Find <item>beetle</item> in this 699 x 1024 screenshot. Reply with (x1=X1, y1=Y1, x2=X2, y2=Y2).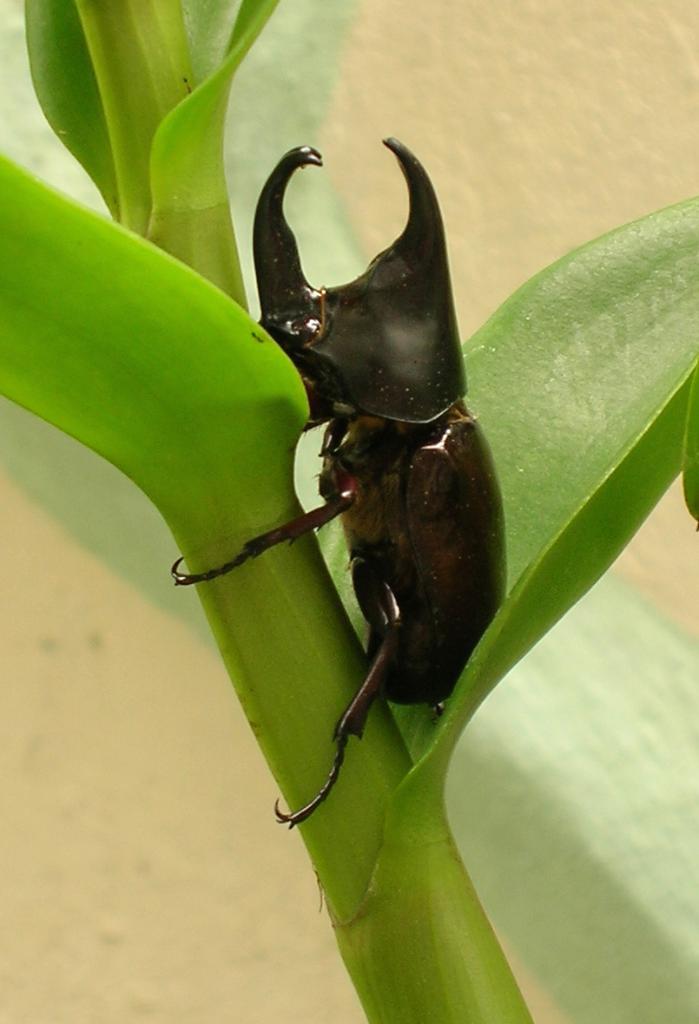
(x1=208, y1=148, x2=531, y2=837).
